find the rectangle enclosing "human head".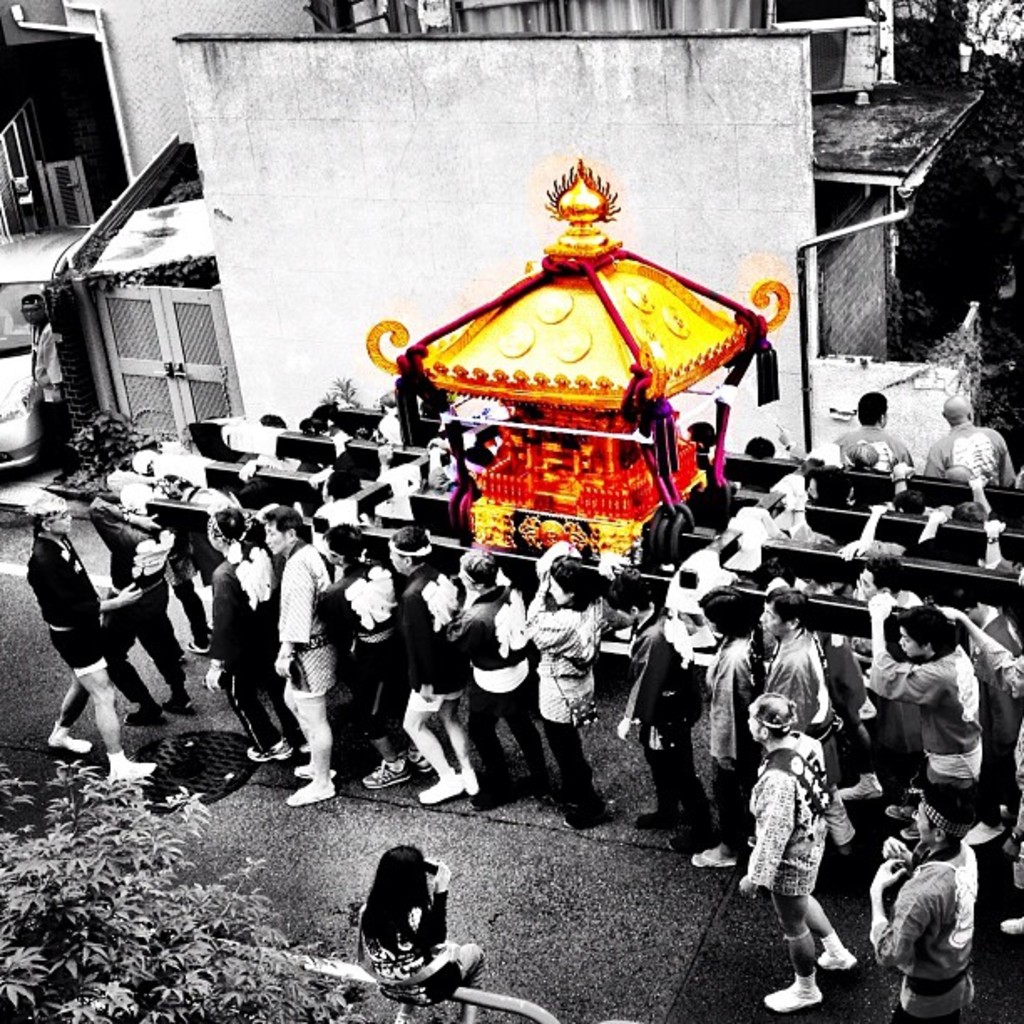
(x1=910, y1=788, x2=967, y2=852).
